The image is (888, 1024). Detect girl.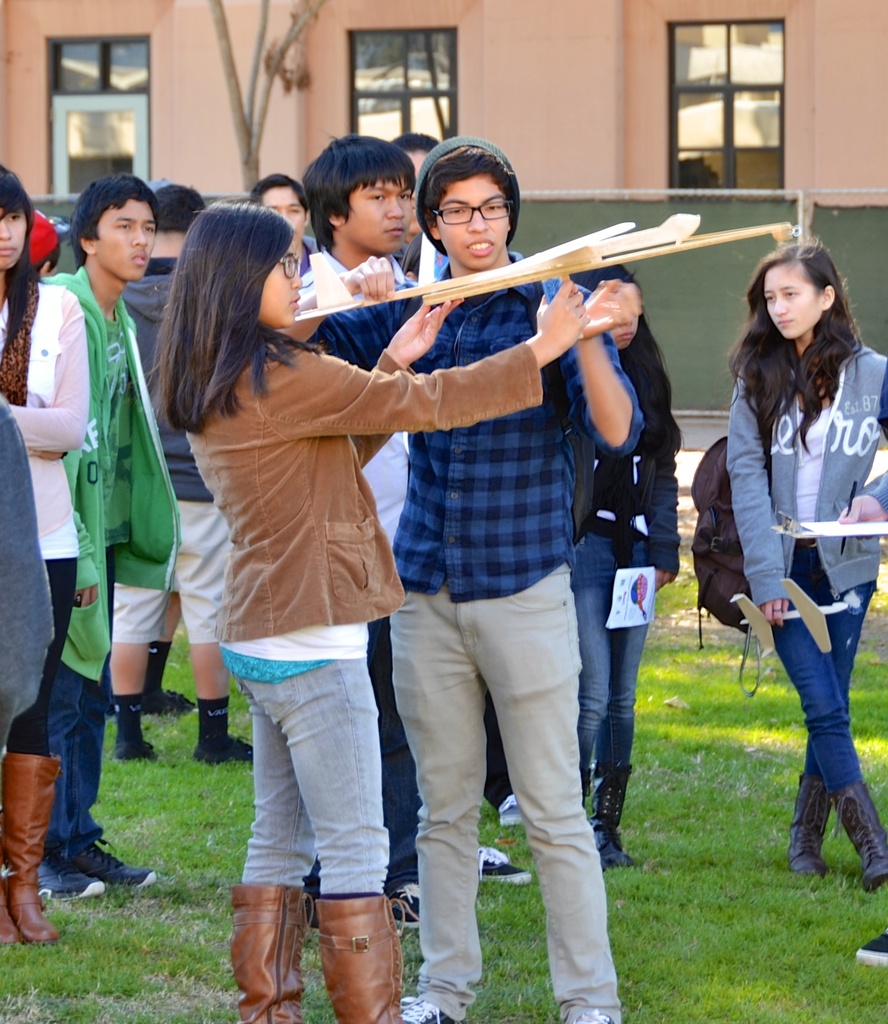
Detection: region(131, 196, 591, 1023).
